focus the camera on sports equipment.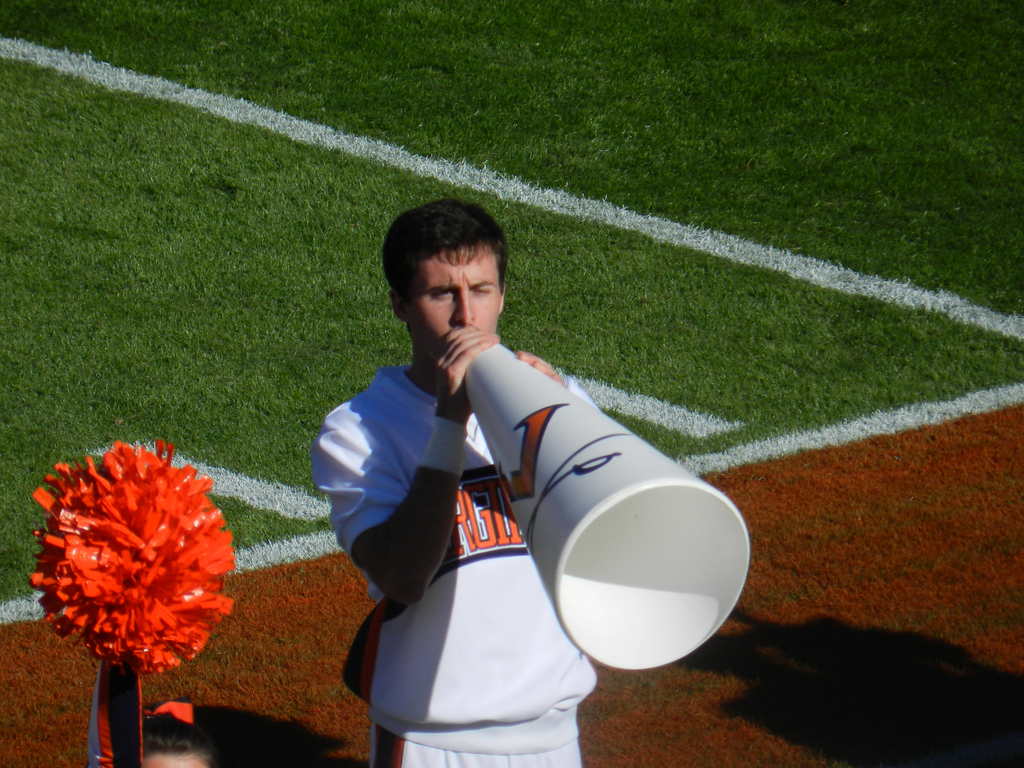
Focus region: <region>304, 360, 602, 767</region>.
